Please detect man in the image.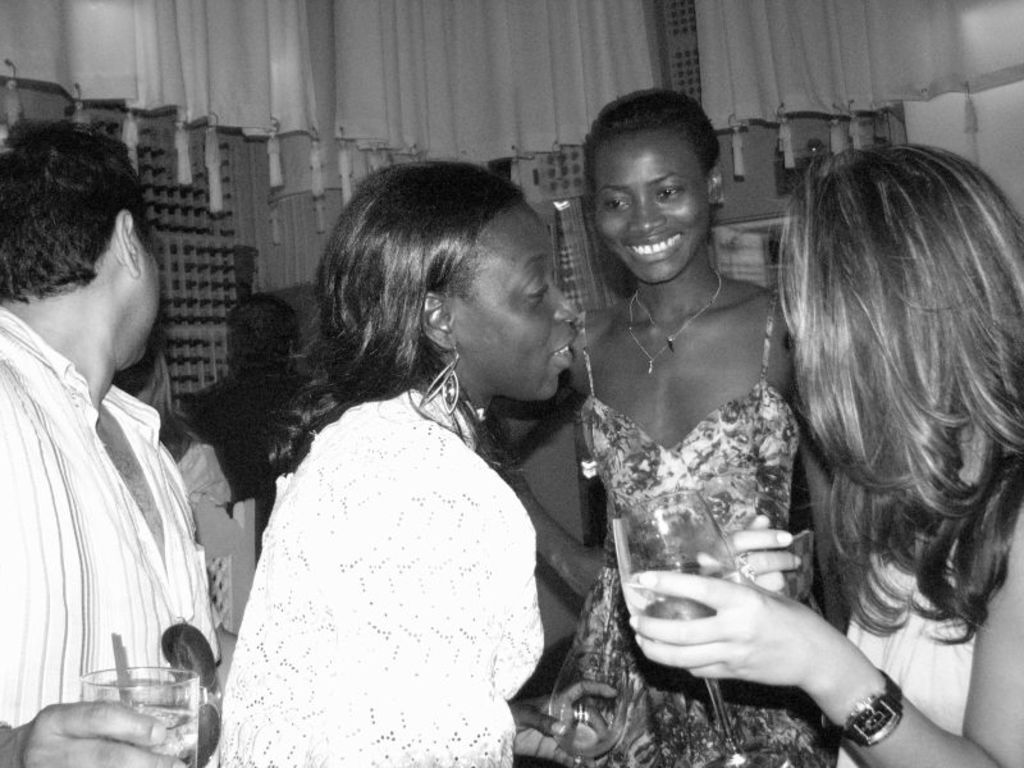
{"left": 1, "top": 128, "right": 233, "bottom": 745}.
